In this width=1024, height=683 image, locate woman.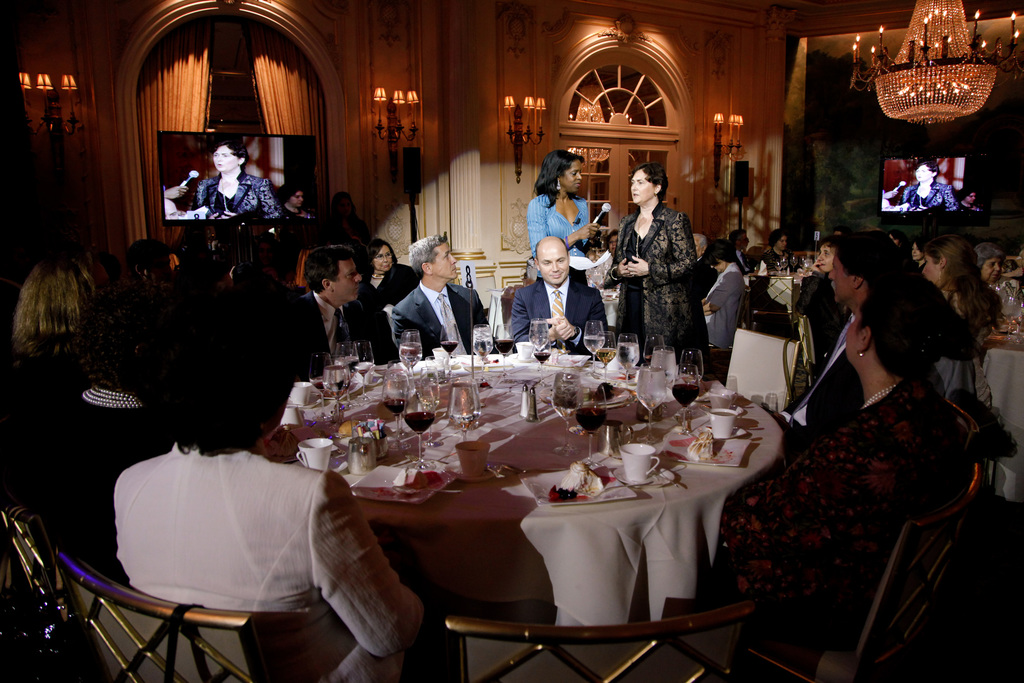
Bounding box: (x1=796, y1=234, x2=852, y2=365).
